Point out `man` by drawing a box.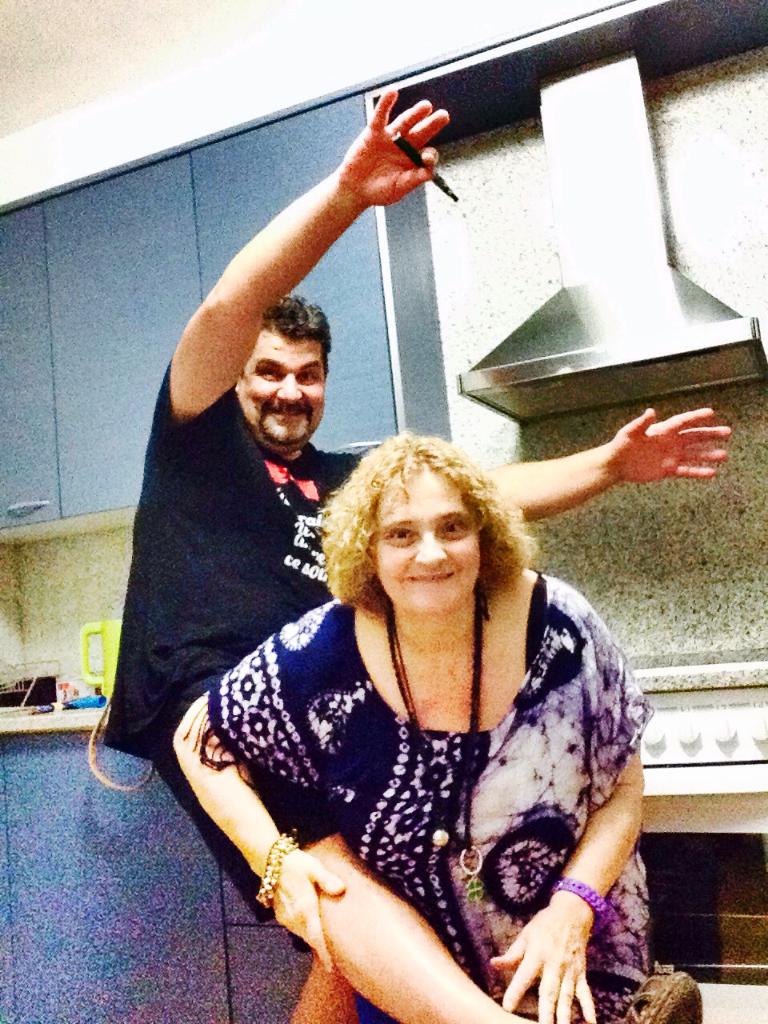
[99,88,733,1023].
